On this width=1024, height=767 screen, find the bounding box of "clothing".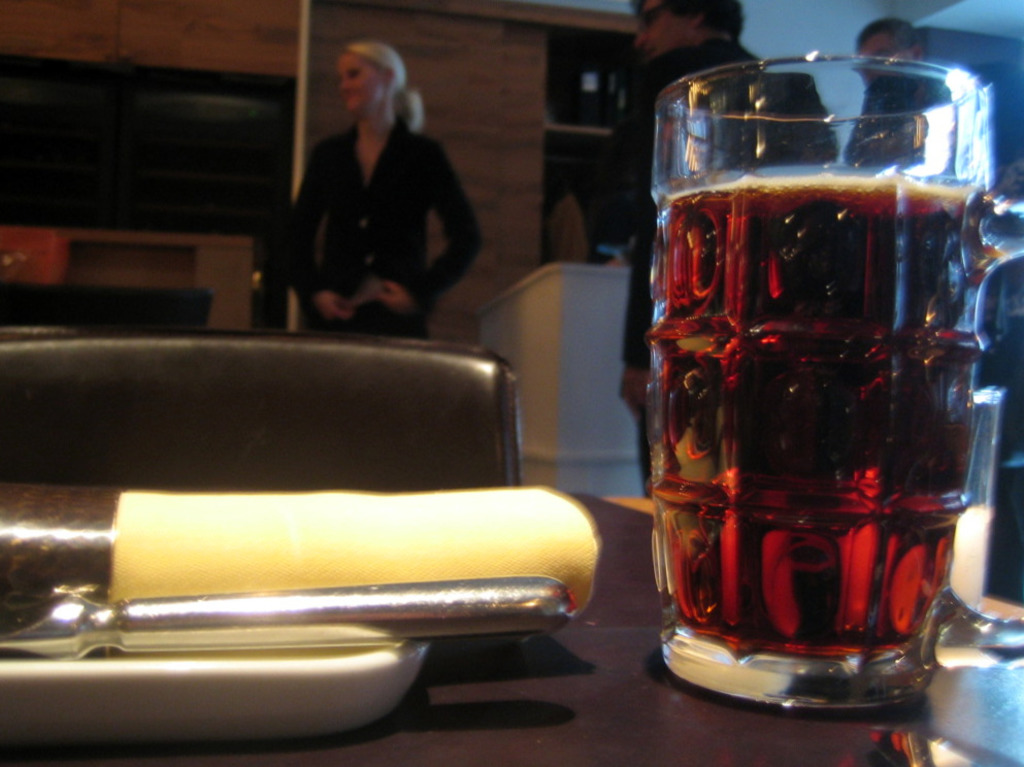
Bounding box: {"left": 595, "top": 48, "right": 775, "bottom": 385}.
